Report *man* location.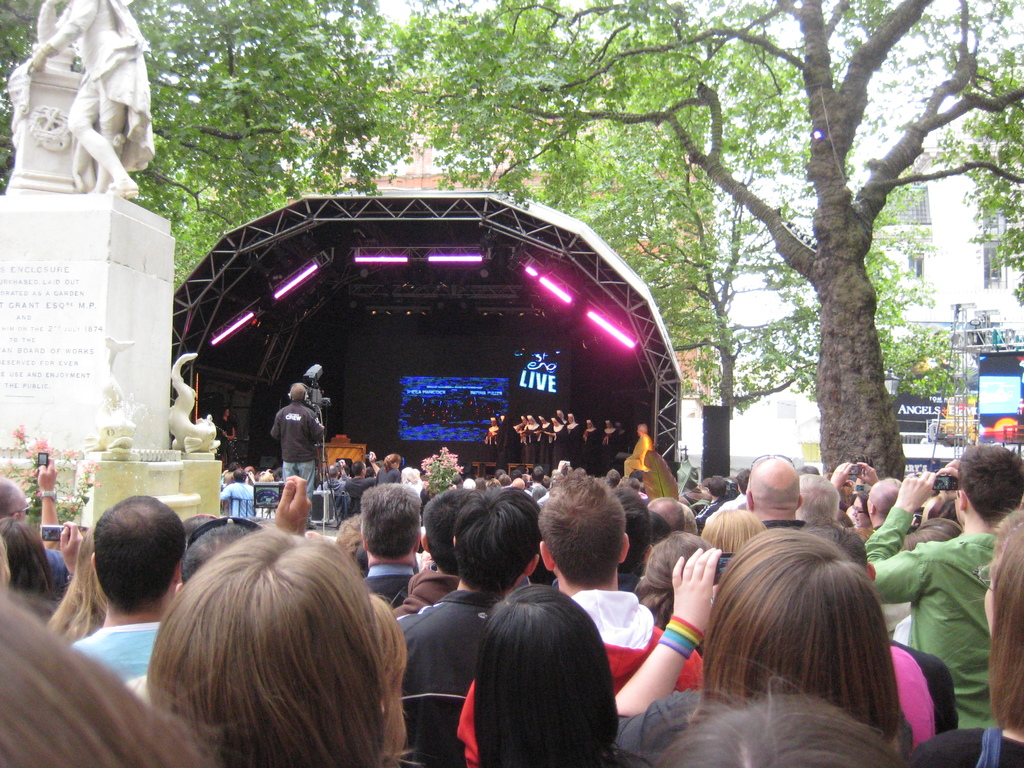
Report: x1=349 y1=456 x2=364 y2=503.
